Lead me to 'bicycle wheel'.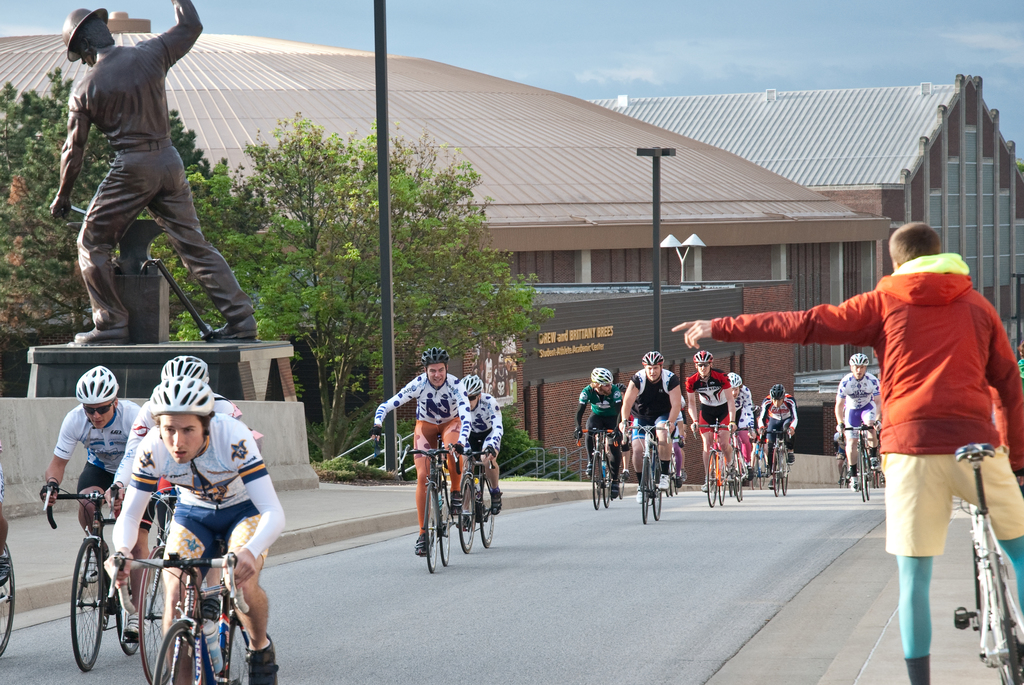
Lead to crop(604, 455, 612, 508).
